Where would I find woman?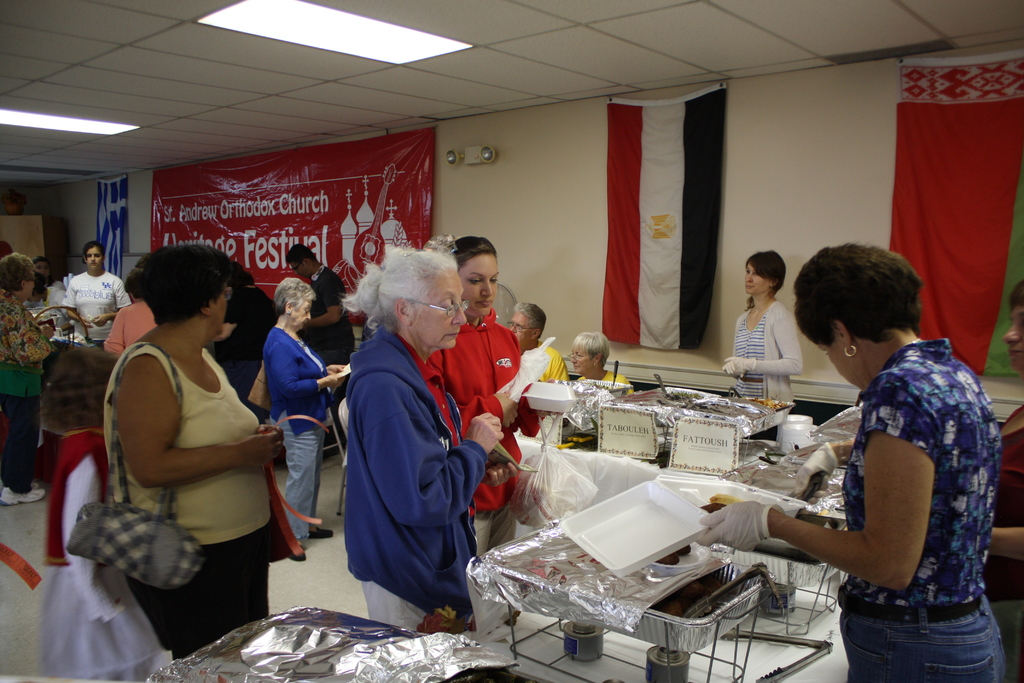
At <box>431,236,548,566</box>.
